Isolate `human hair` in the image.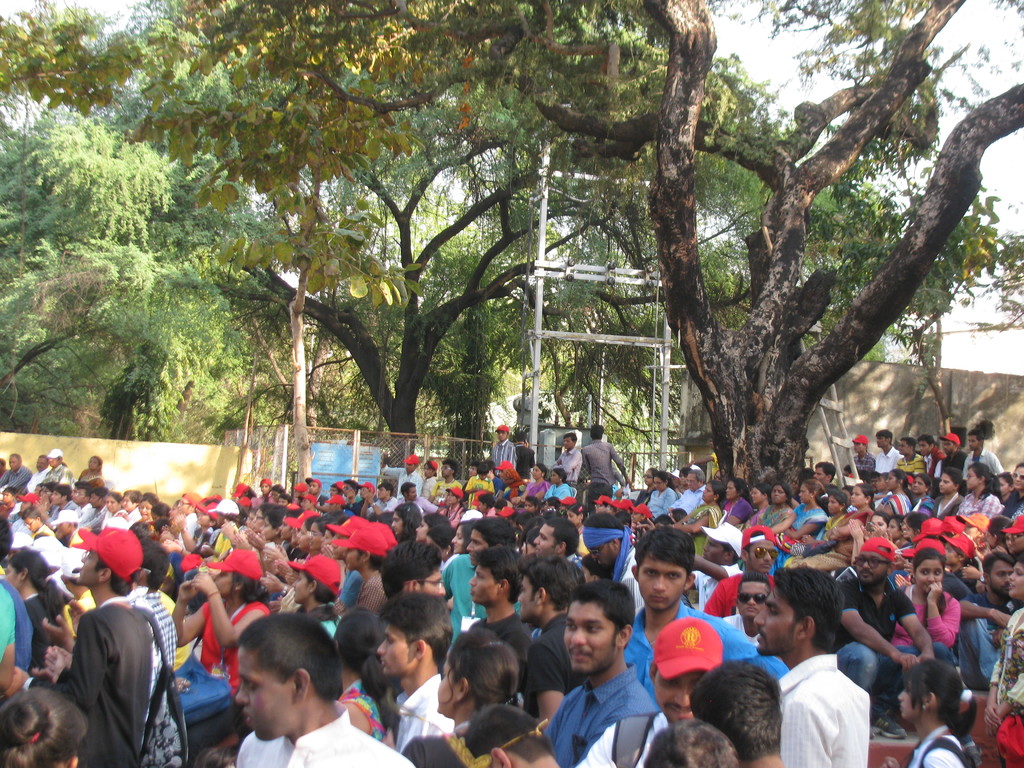
Isolated region: BBox(489, 461, 496, 476).
